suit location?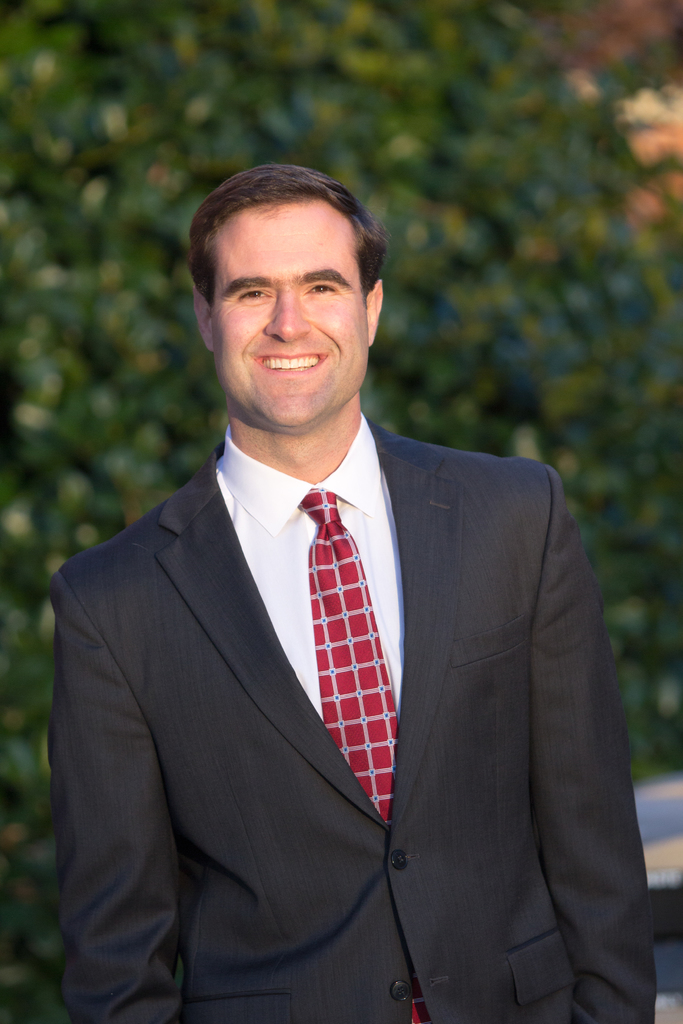
BBox(39, 246, 650, 1023)
